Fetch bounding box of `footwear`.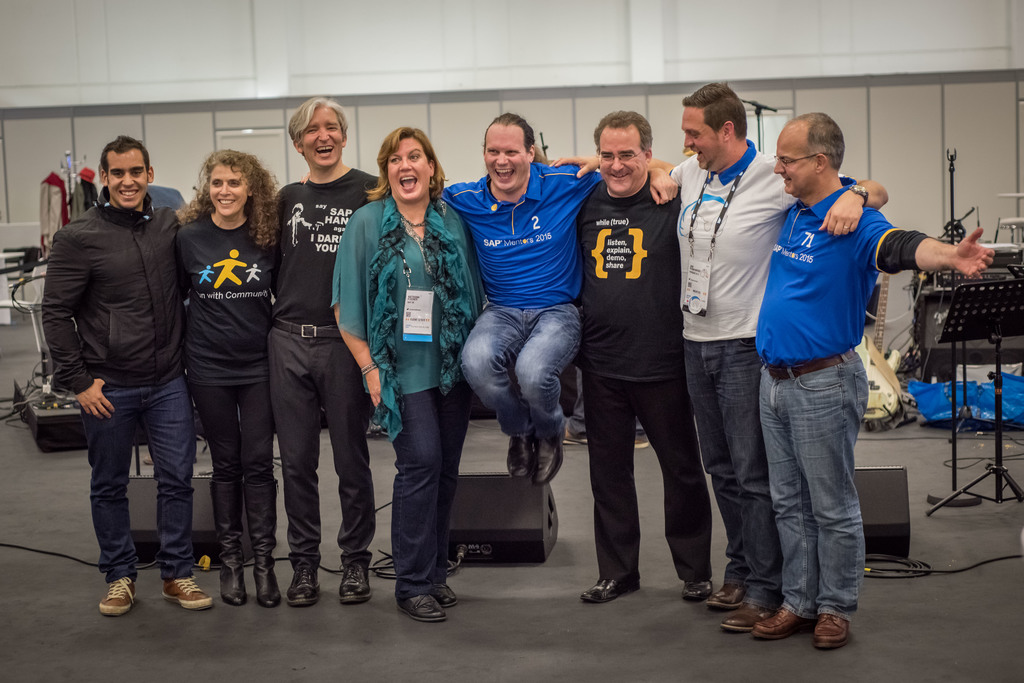
Bbox: BBox(279, 561, 317, 606).
